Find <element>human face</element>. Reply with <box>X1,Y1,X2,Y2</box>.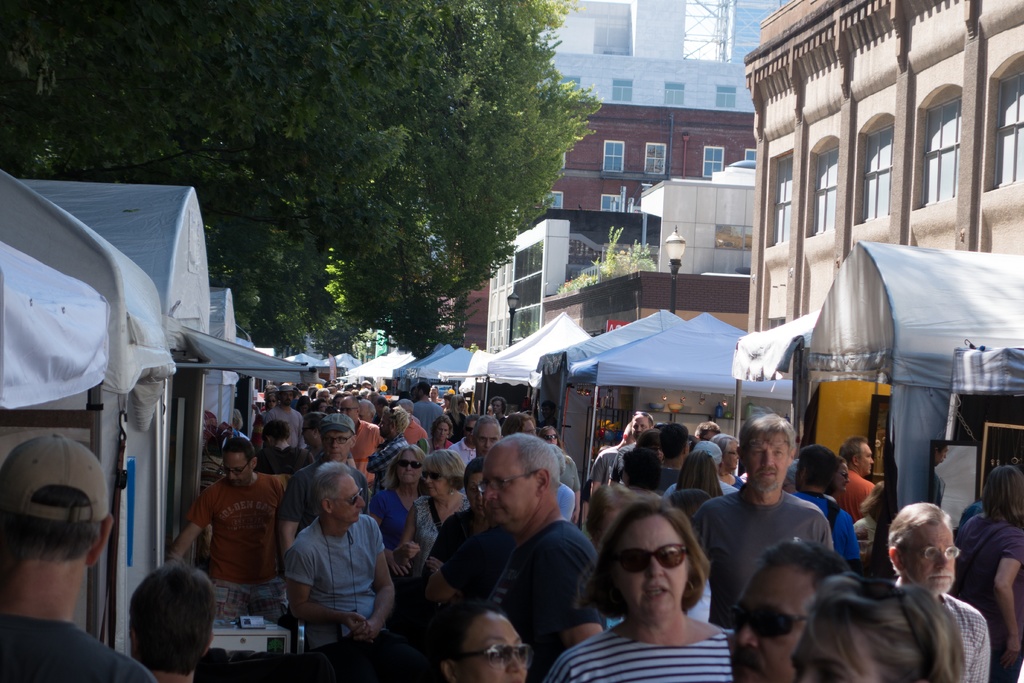
<box>835,463,848,493</box>.
